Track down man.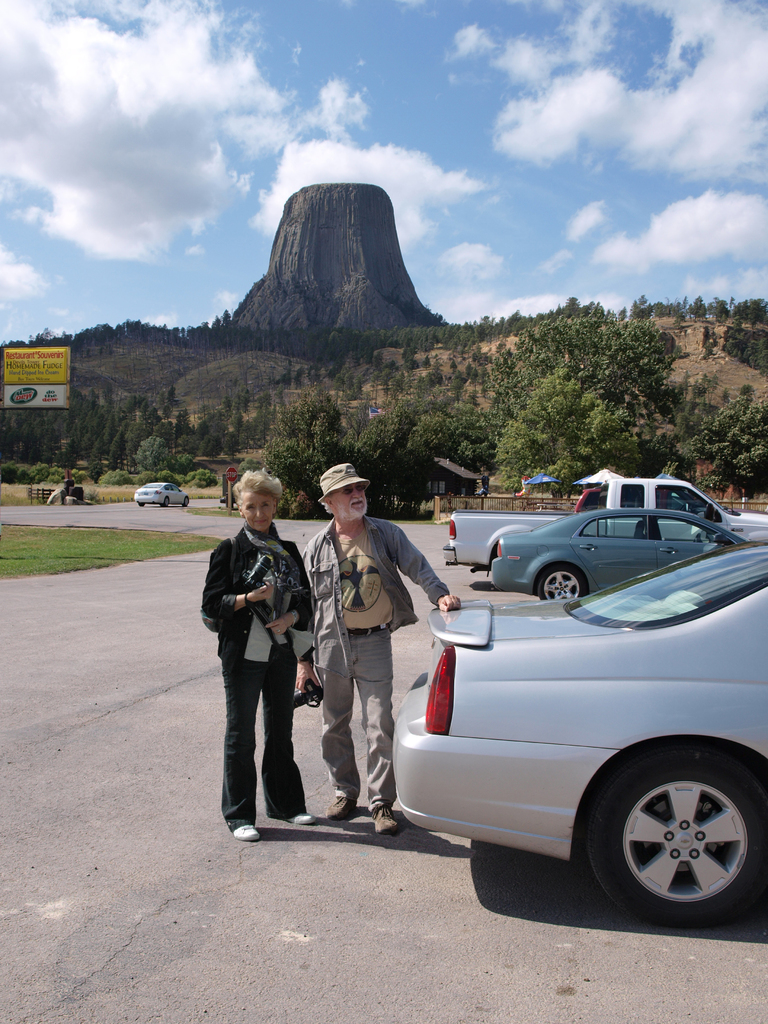
Tracked to region(308, 471, 435, 817).
